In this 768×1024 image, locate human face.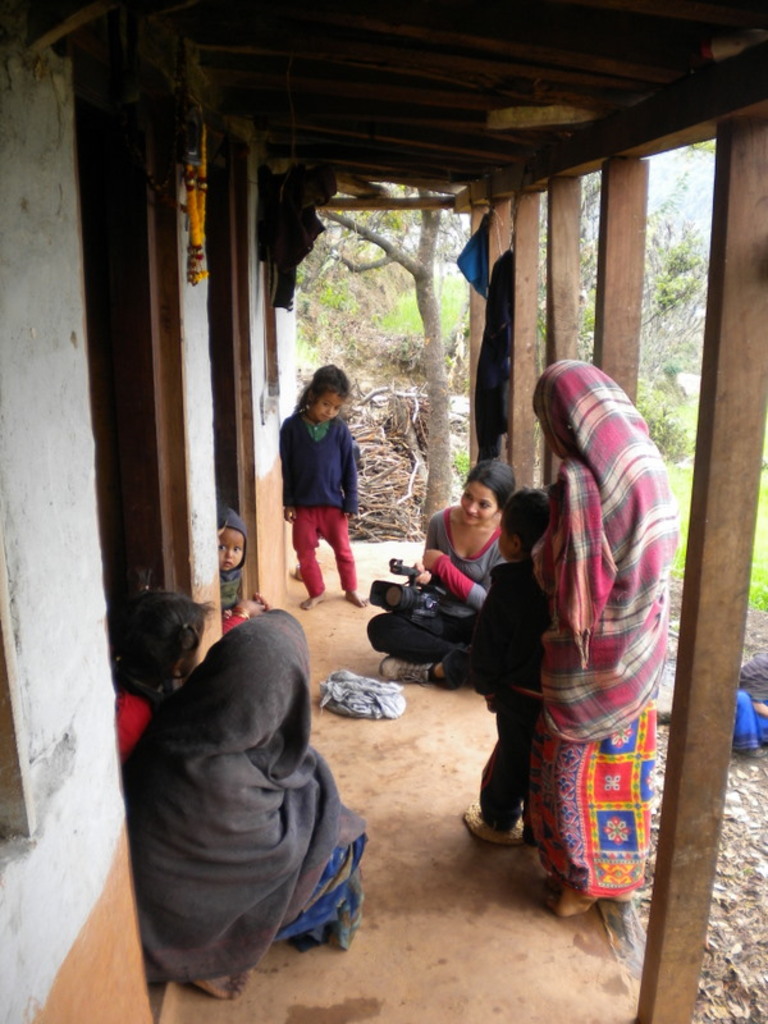
Bounding box: rect(218, 529, 241, 570).
